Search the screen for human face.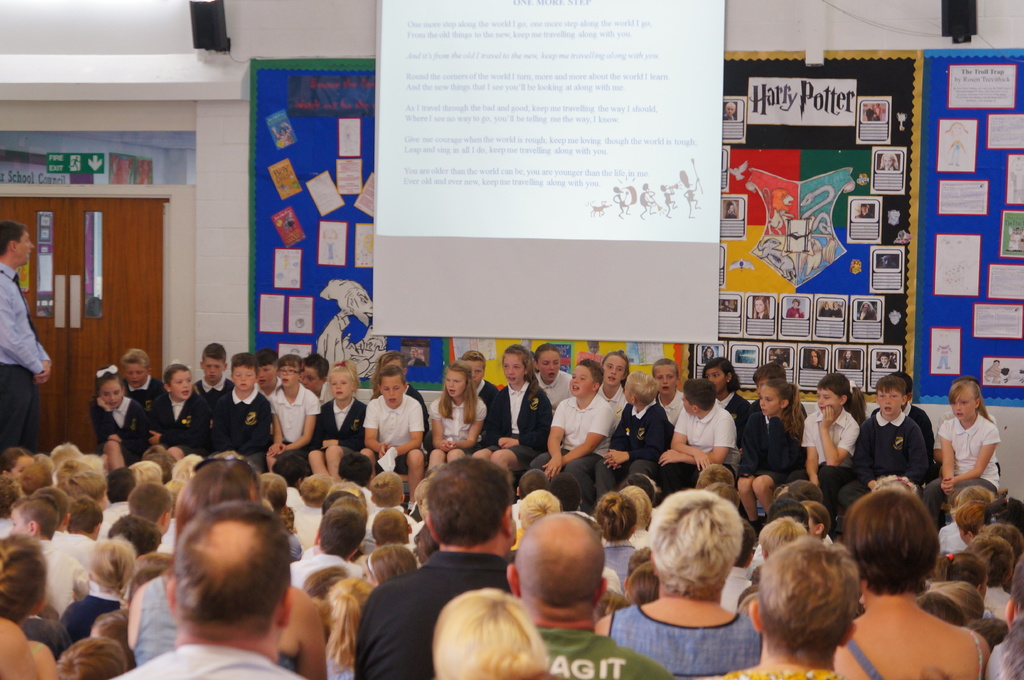
Found at (left=19, top=228, right=35, bottom=266).
